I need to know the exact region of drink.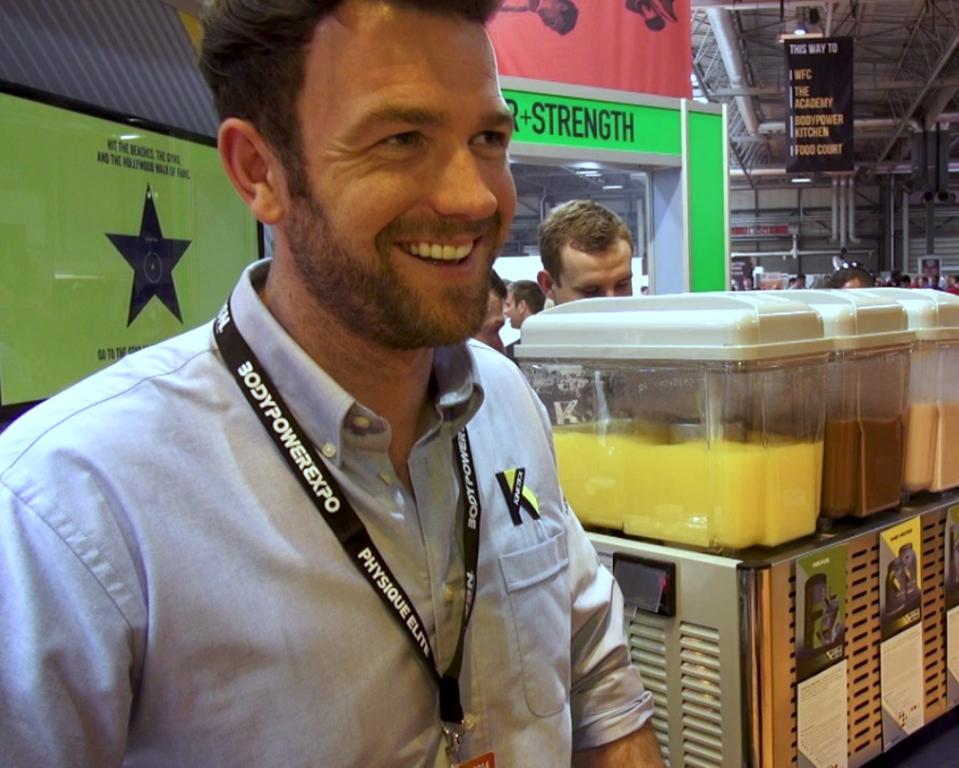
Region: region(547, 413, 825, 547).
